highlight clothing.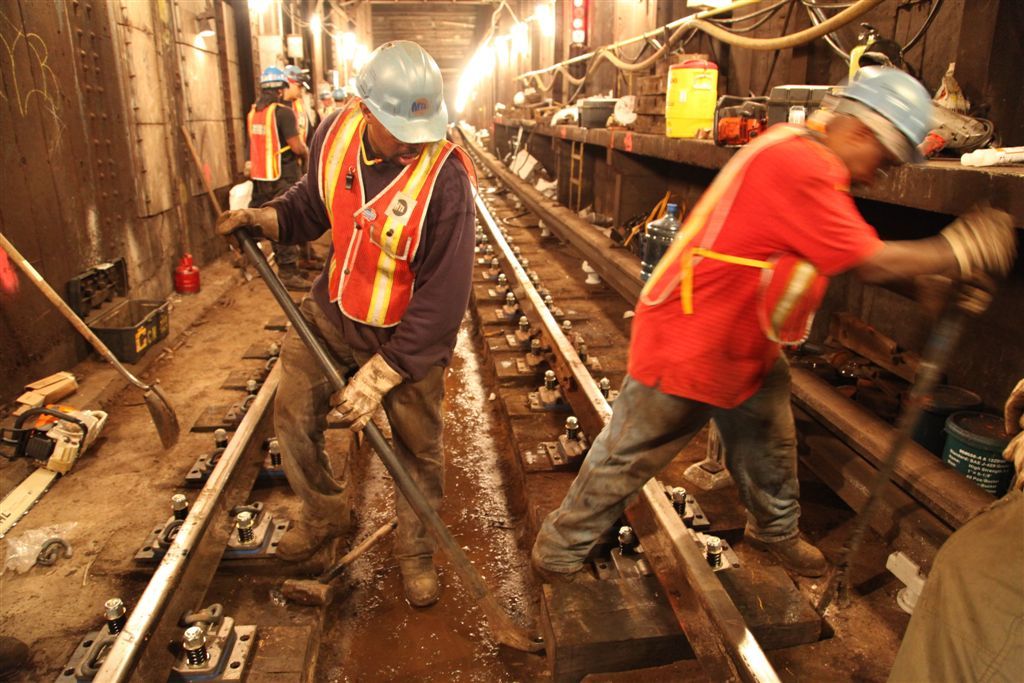
Highlighted region: detection(259, 103, 477, 570).
